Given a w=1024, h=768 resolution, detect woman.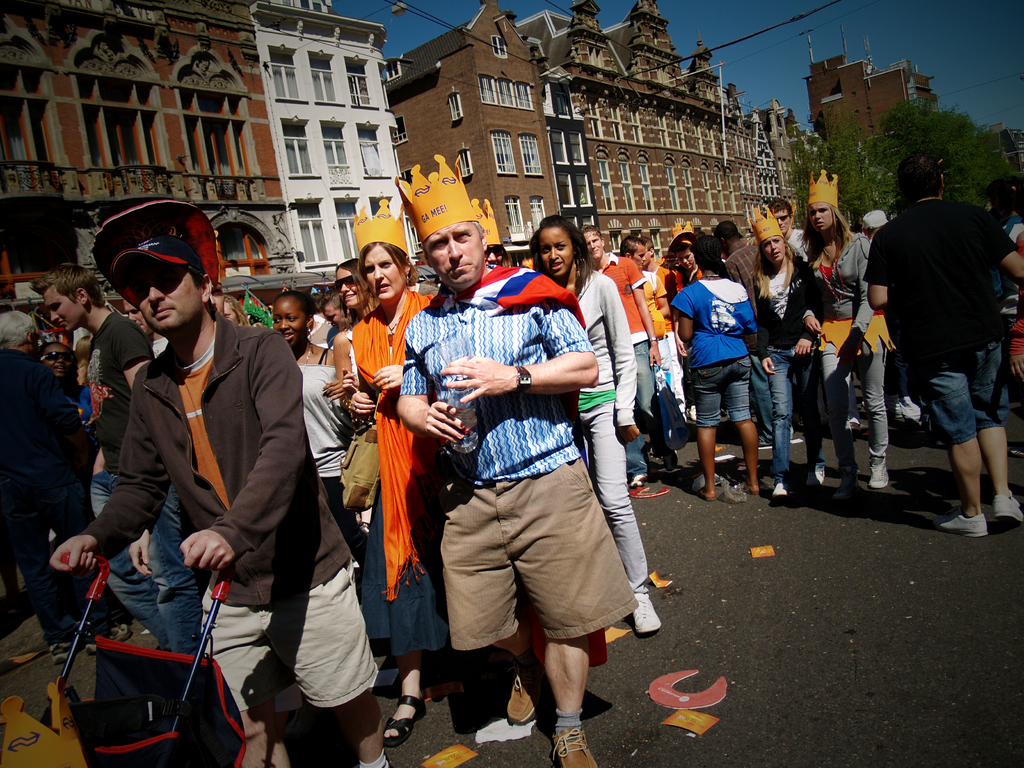
bbox(211, 280, 225, 318).
